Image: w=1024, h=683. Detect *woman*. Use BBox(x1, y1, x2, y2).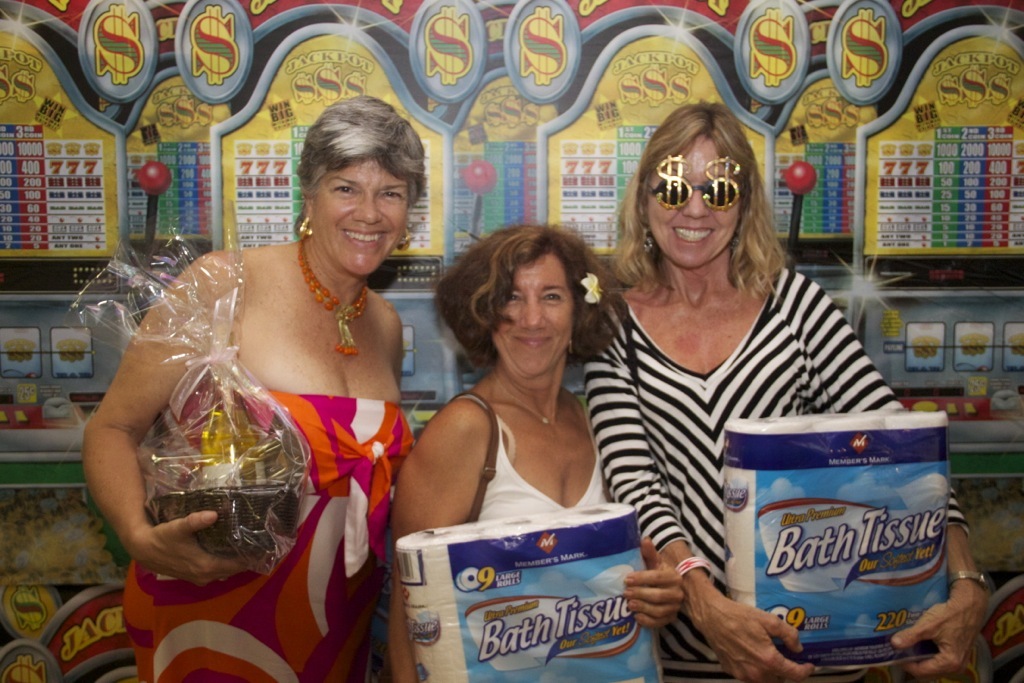
BBox(386, 220, 686, 681).
